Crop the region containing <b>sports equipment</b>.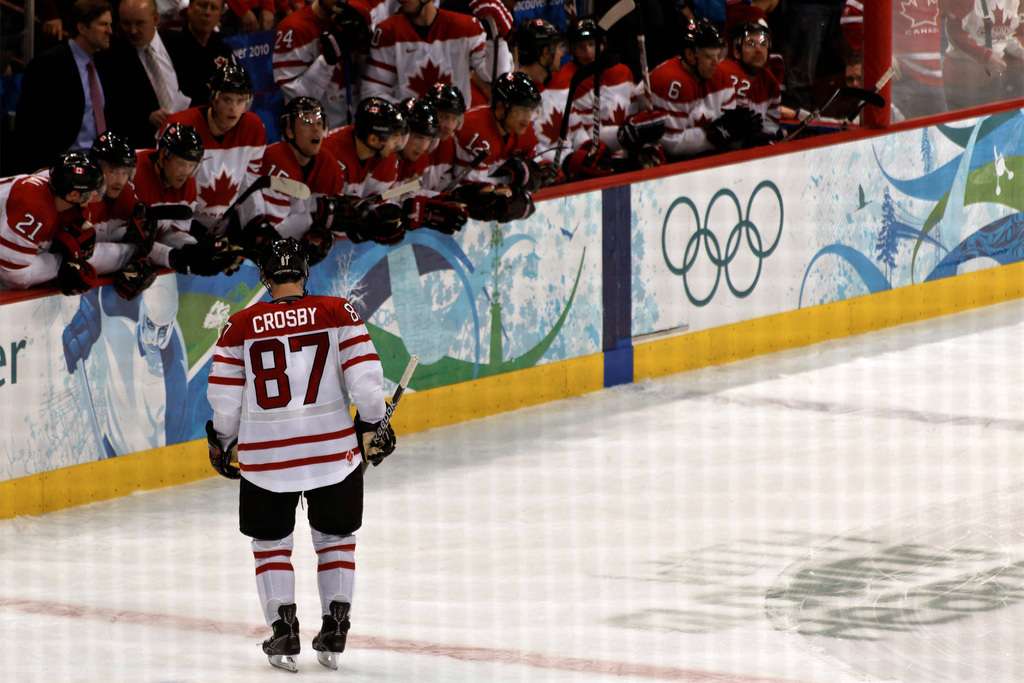
Crop region: x1=451, y1=185, x2=505, y2=226.
